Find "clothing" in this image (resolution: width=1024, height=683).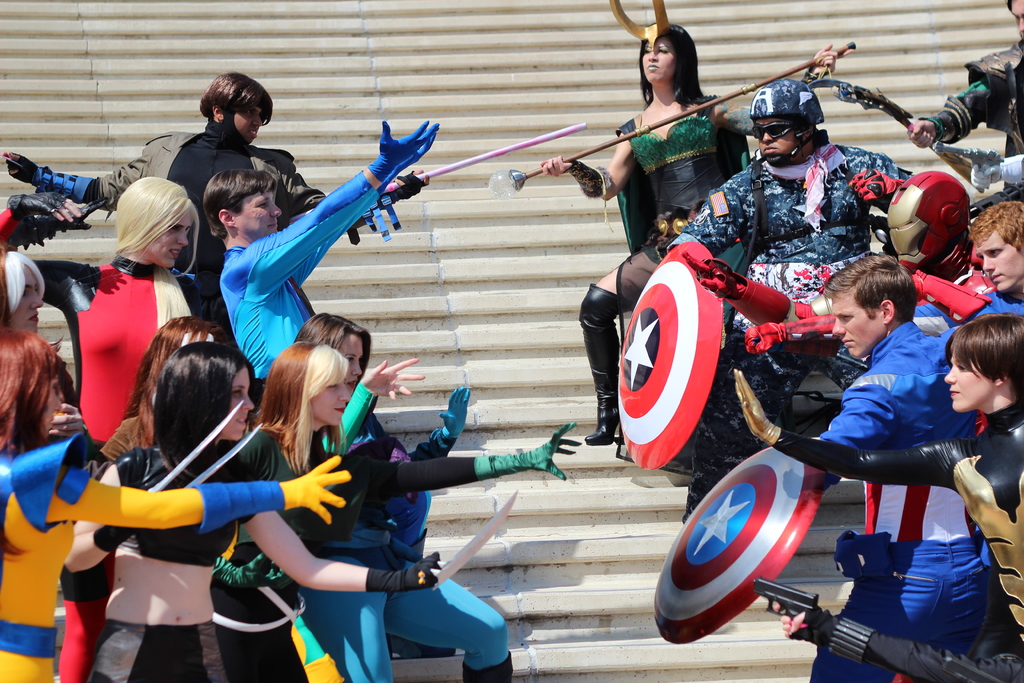
<box>79,395,271,630</box>.
